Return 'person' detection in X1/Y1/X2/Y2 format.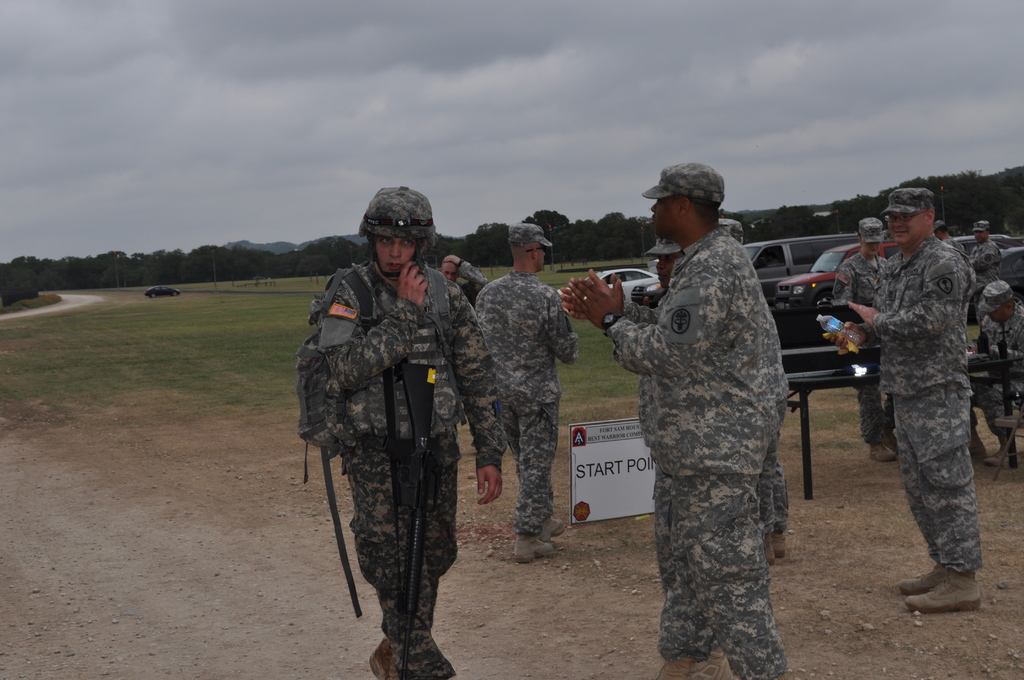
474/222/581/555.
